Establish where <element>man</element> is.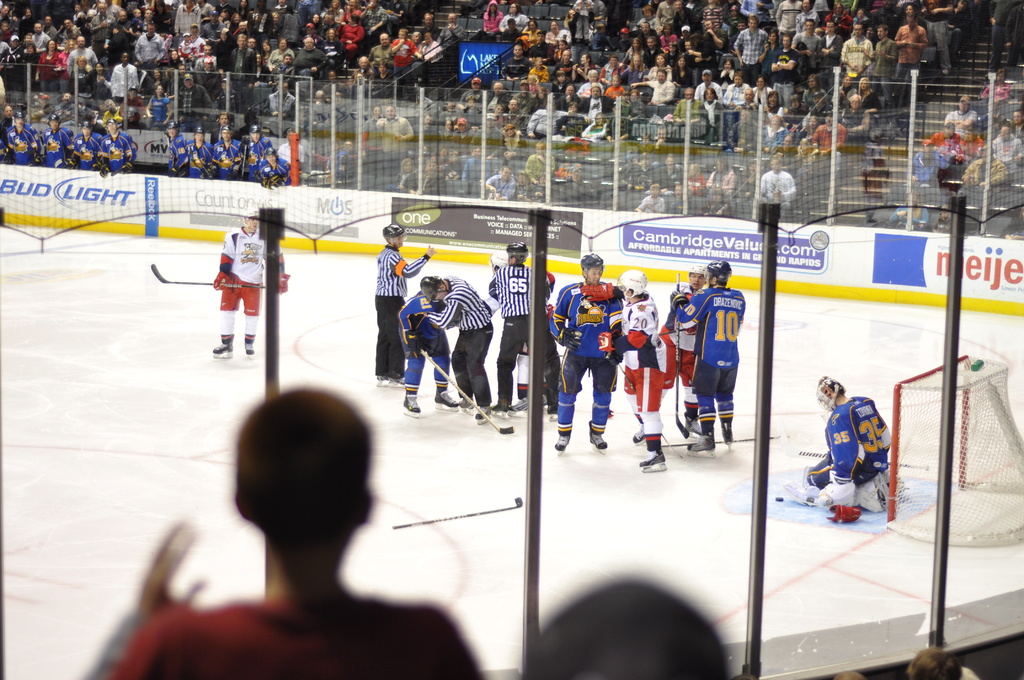
Established at [399, 290, 458, 415].
